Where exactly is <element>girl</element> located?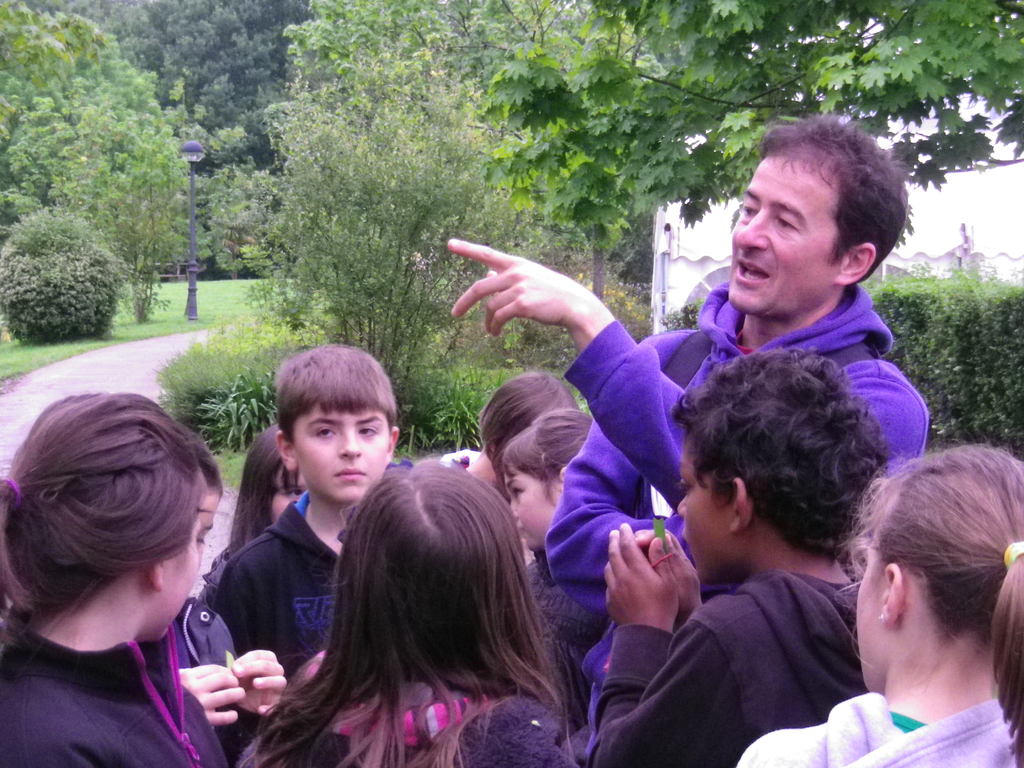
Its bounding box is l=0, t=392, r=232, b=767.
